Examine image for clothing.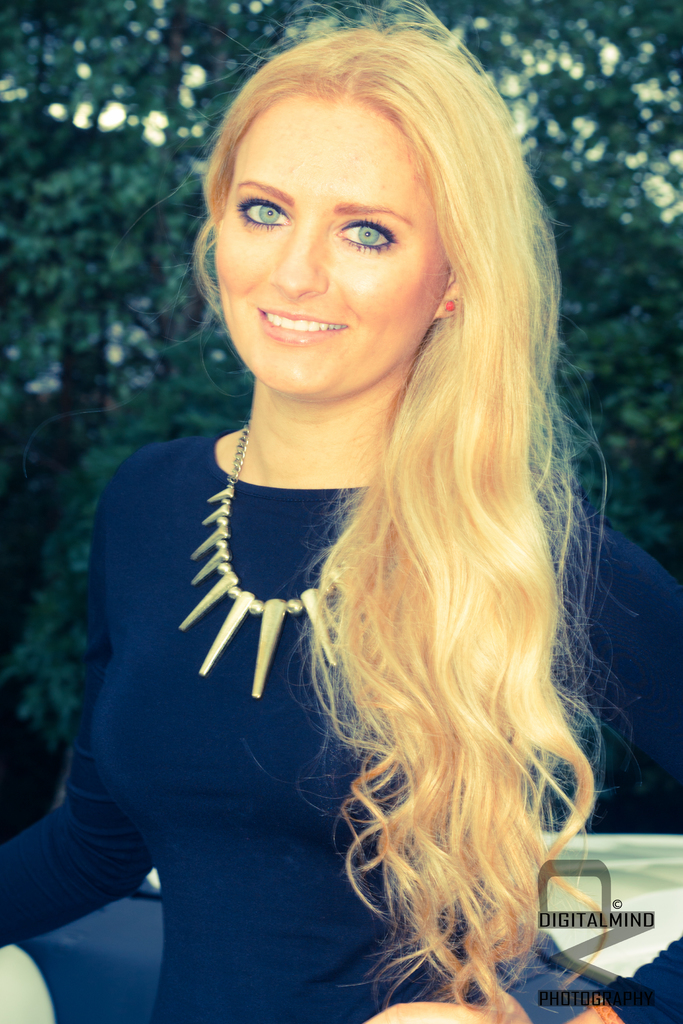
Examination result: 0,403,682,1021.
